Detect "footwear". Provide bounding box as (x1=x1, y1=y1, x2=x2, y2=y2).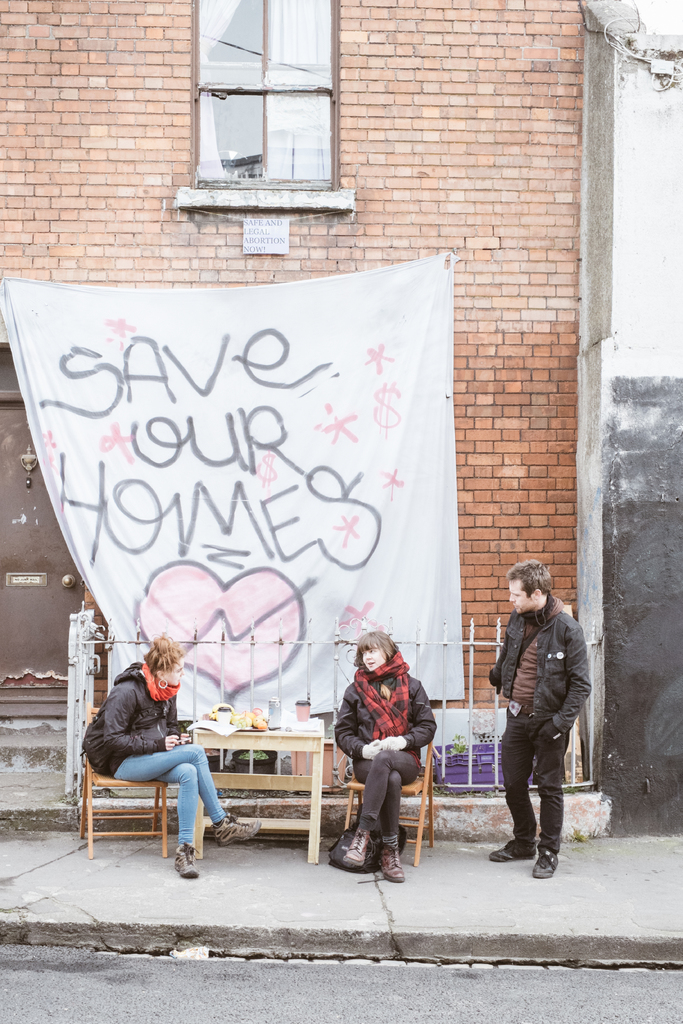
(x1=340, y1=823, x2=376, y2=875).
